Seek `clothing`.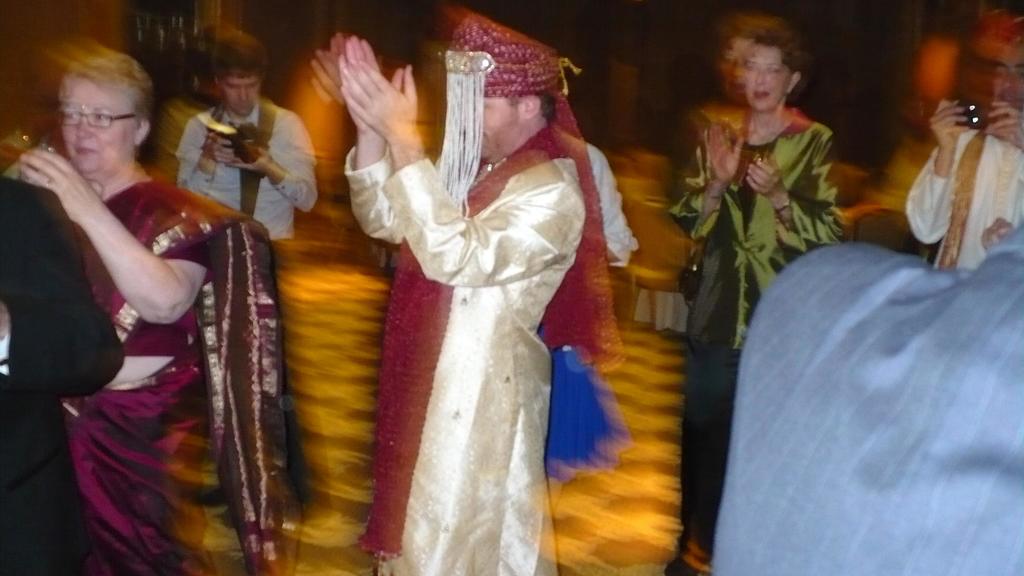
(166, 102, 314, 483).
